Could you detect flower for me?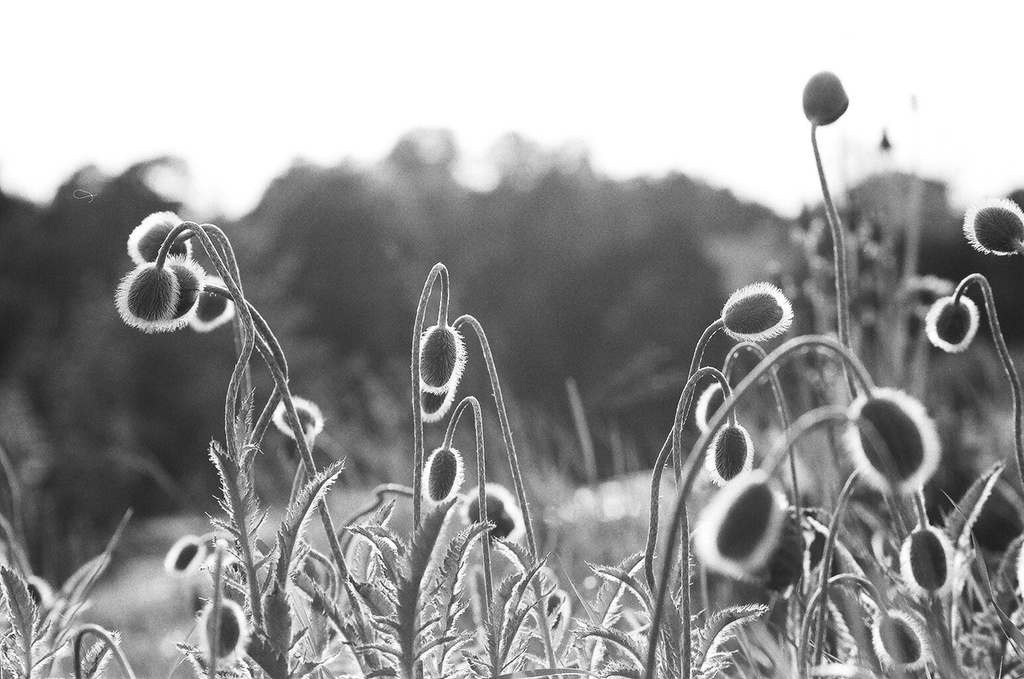
Detection result: [868,607,936,672].
